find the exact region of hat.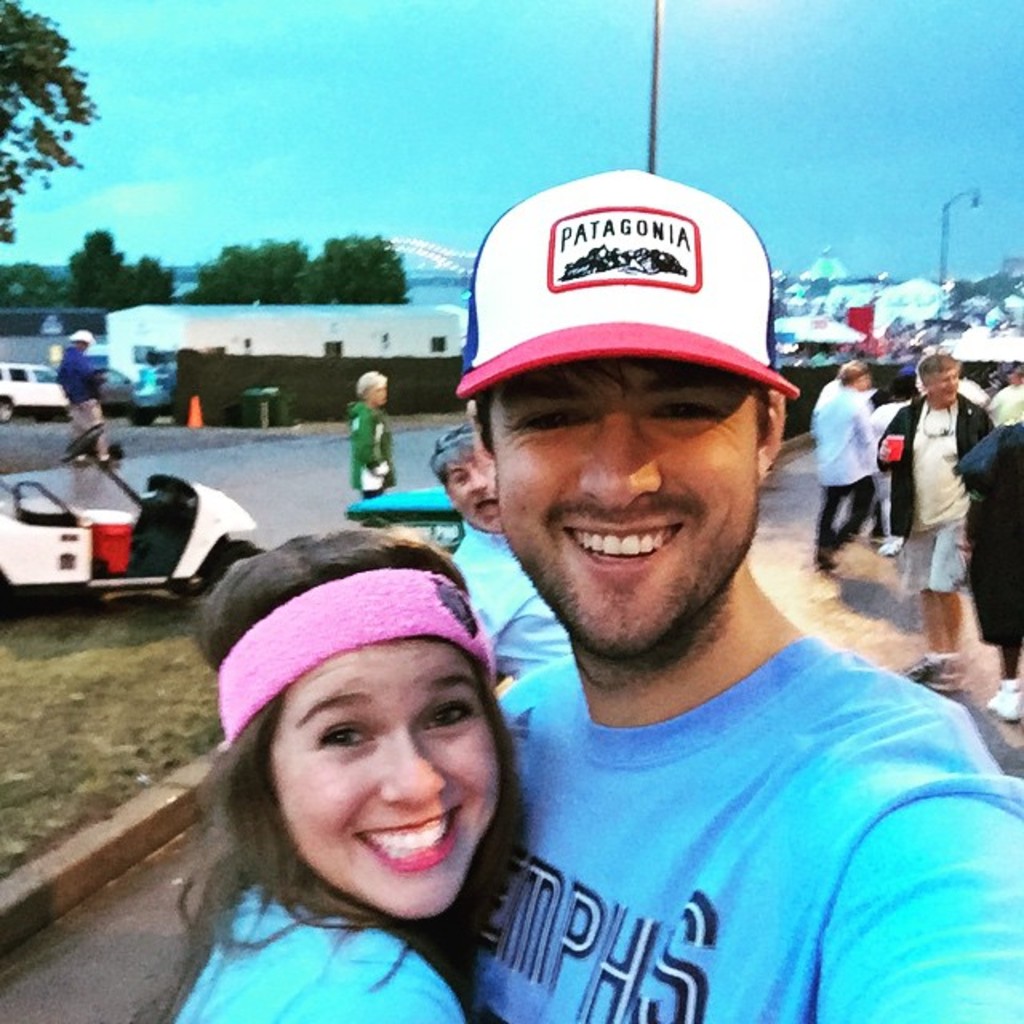
Exact region: 456 168 800 398.
